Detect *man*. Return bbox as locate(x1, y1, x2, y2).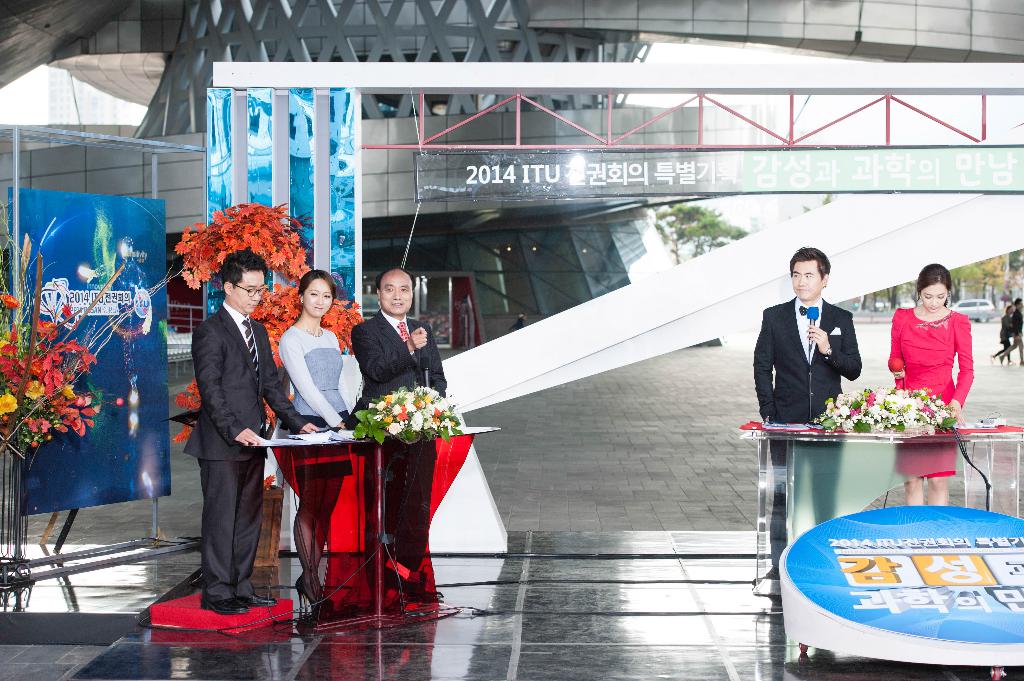
locate(754, 241, 860, 587).
